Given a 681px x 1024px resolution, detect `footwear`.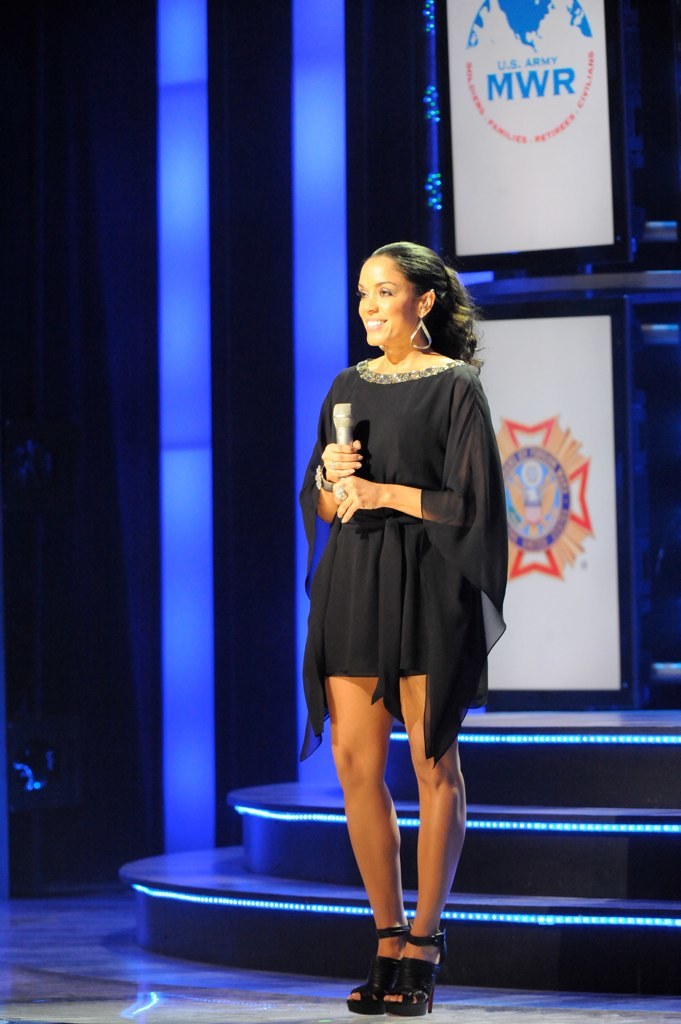
Rect(346, 919, 410, 1006).
